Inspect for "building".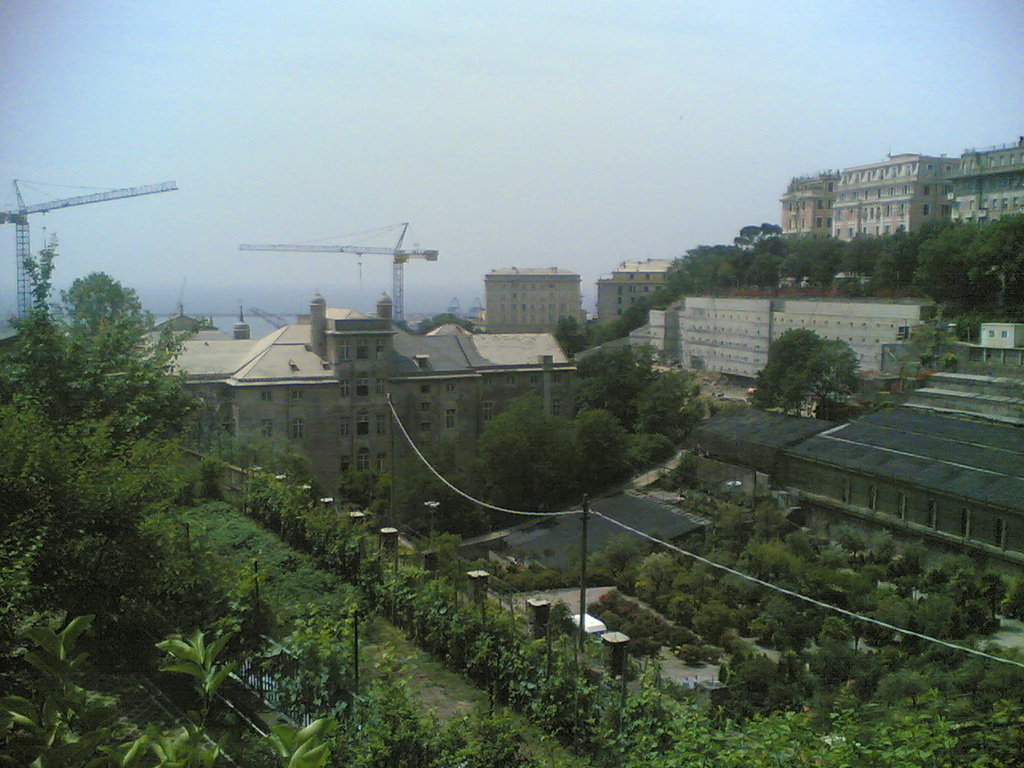
Inspection: <bbox>778, 134, 1022, 234</bbox>.
